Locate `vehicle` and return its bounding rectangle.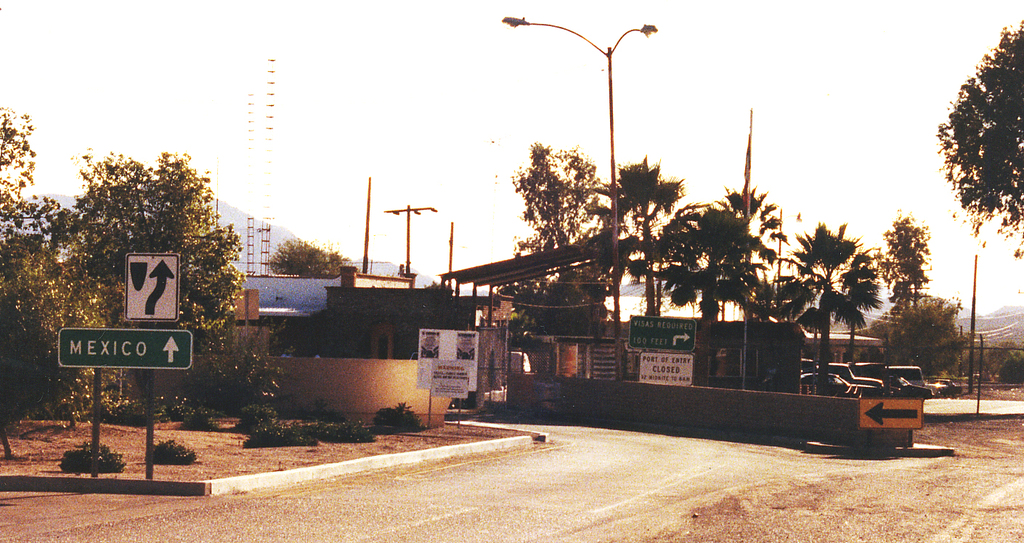
bbox=(888, 364, 930, 396).
